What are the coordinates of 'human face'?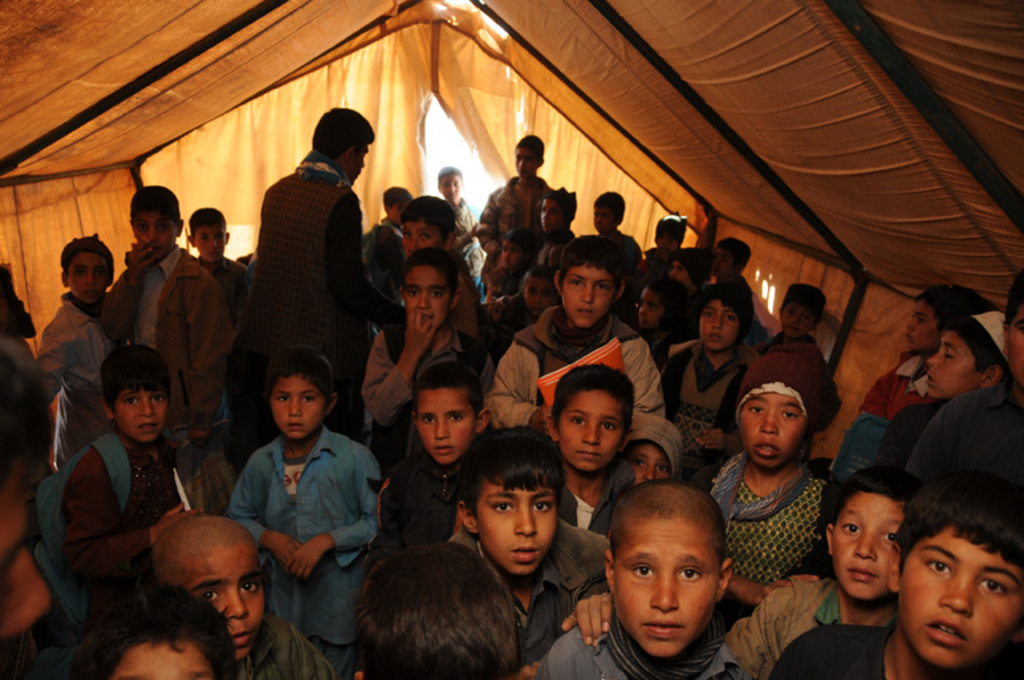
653,232,676,255.
